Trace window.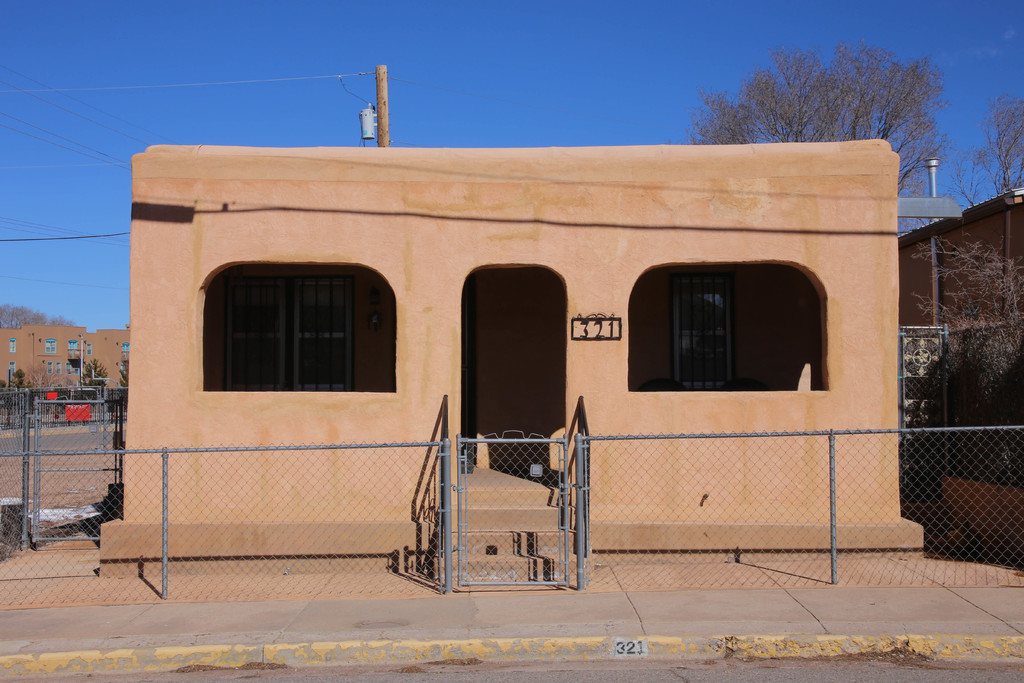
Traced to <region>86, 340, 92, 355</region>.
